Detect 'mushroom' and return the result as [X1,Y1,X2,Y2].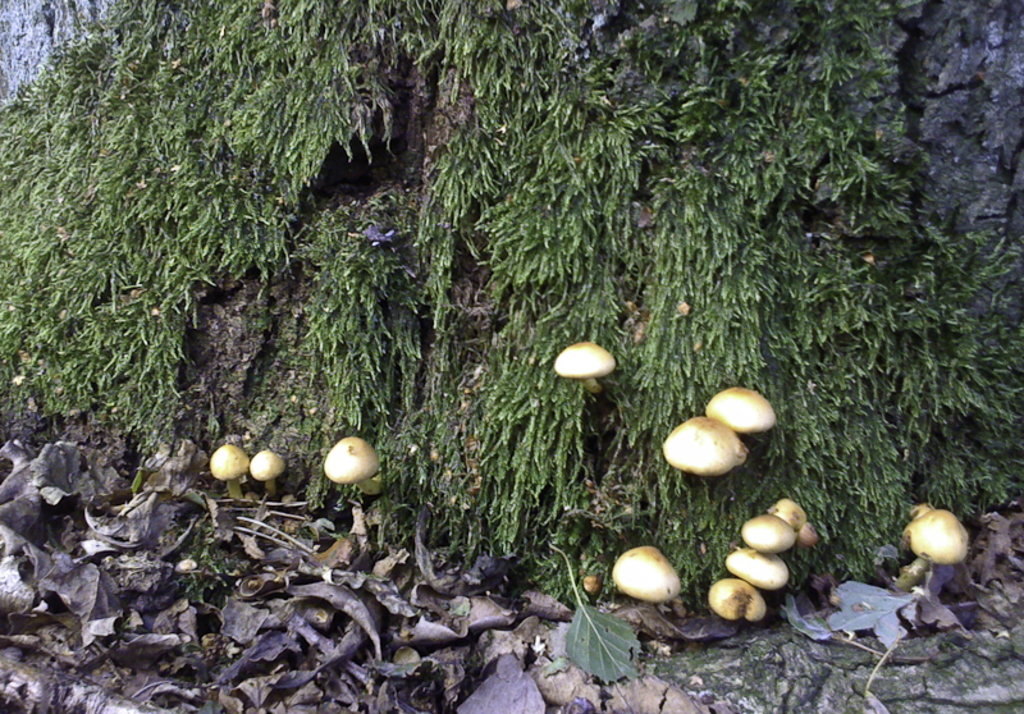
[617,546,684,596].
